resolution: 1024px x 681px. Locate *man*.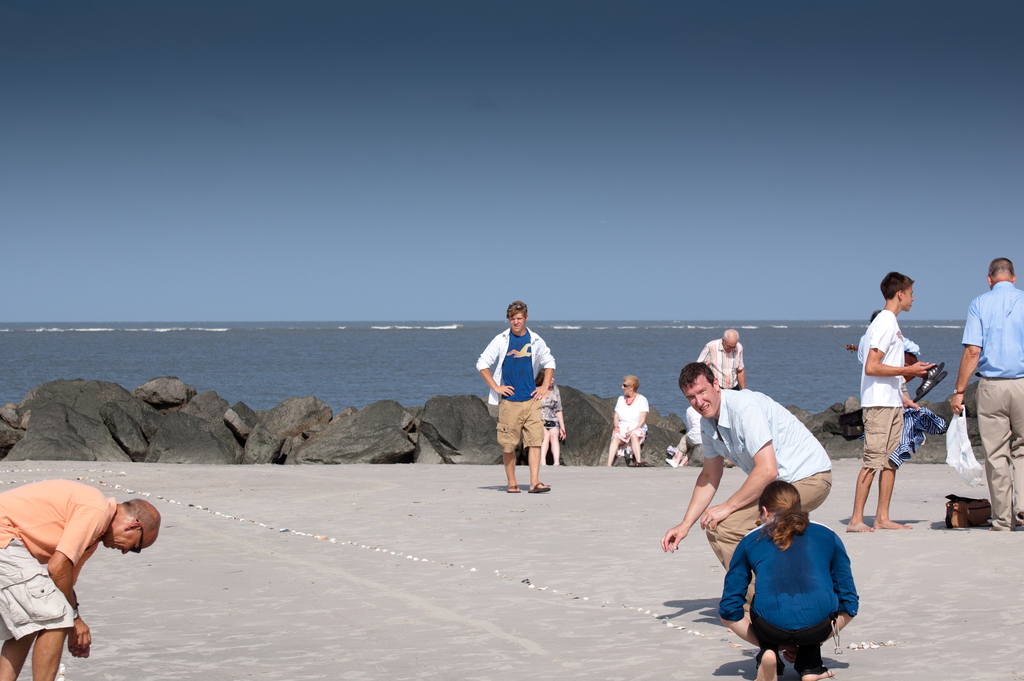
x1=473 y1=300 x2=555 y2=491.
